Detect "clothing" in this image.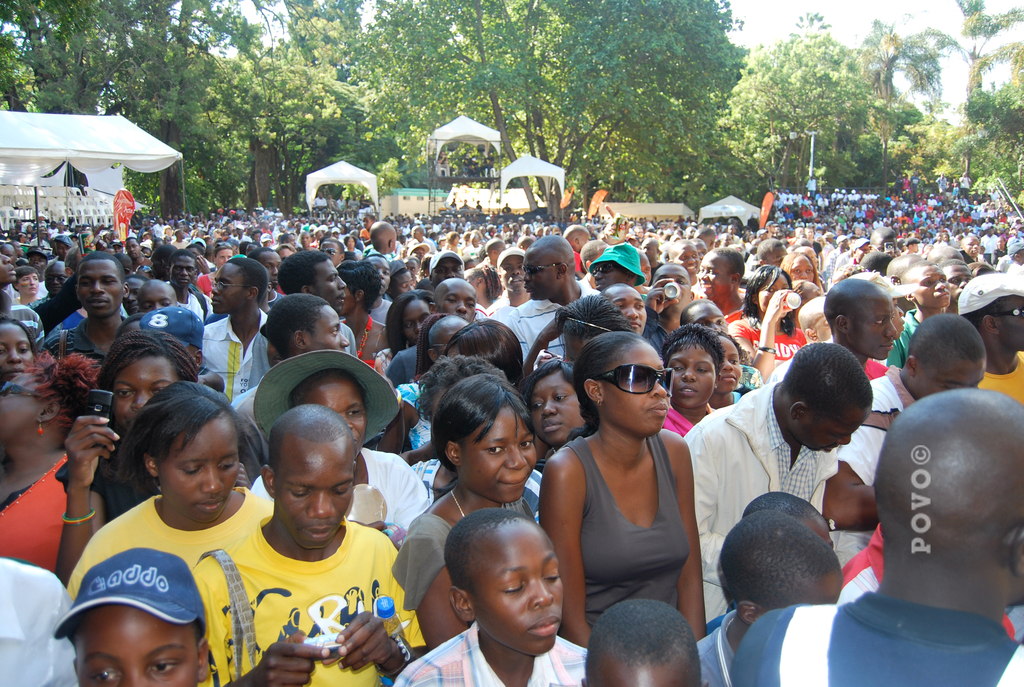
Detection: bbox=(735, 591, 1023, 686).
